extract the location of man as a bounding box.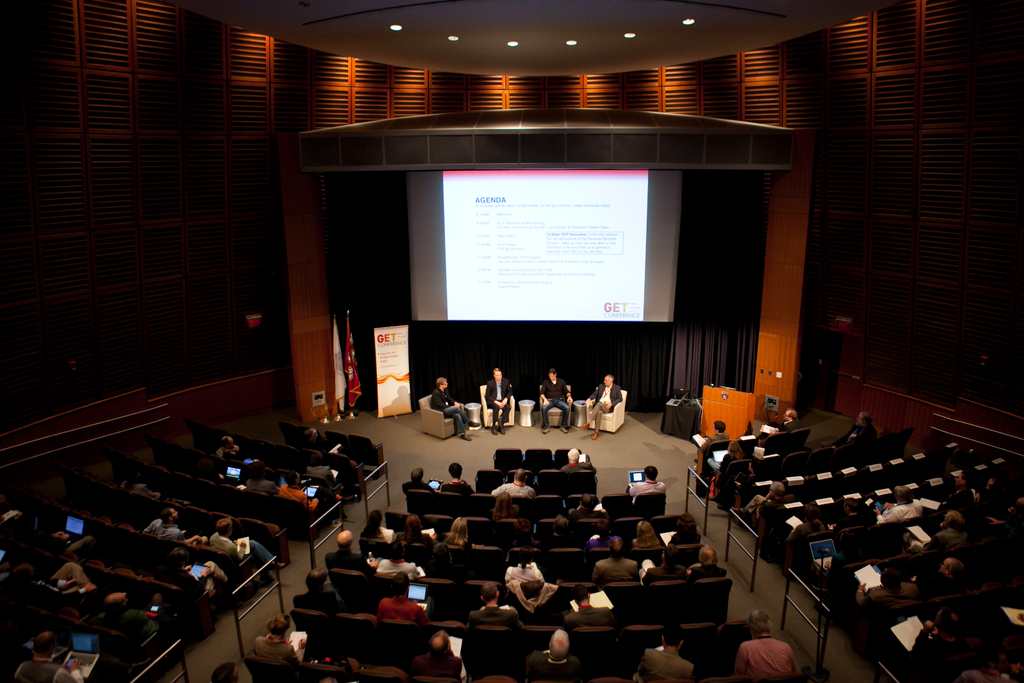
rect(696, 418, 729, 465).
